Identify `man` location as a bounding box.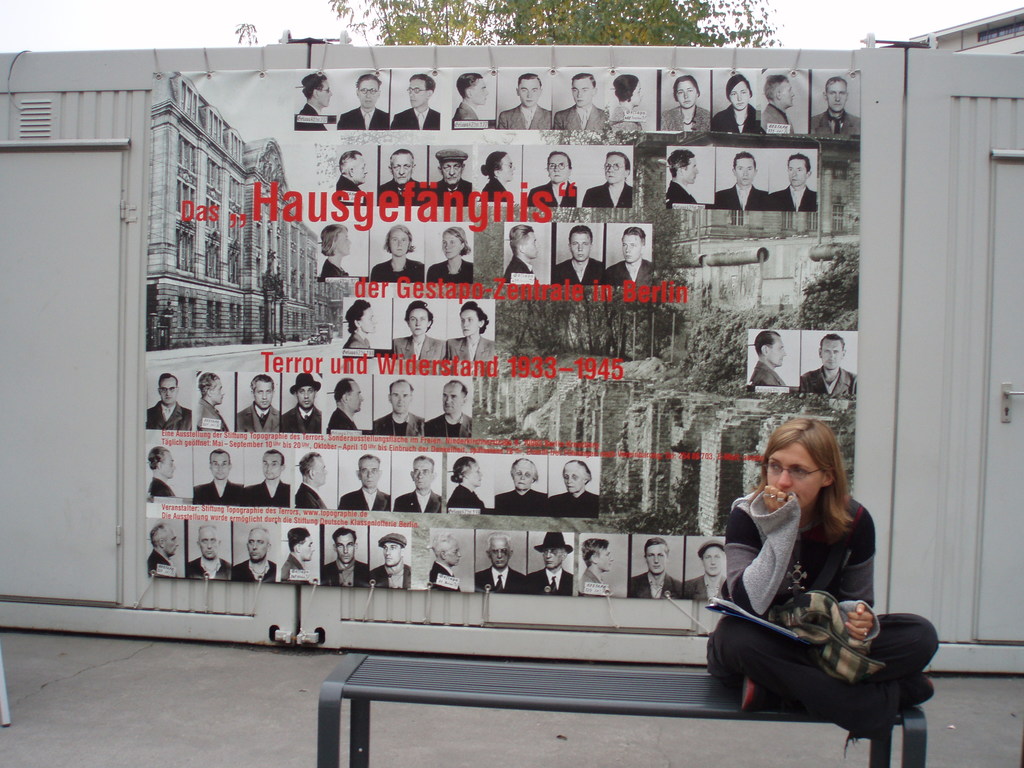
324,529,365,589.
